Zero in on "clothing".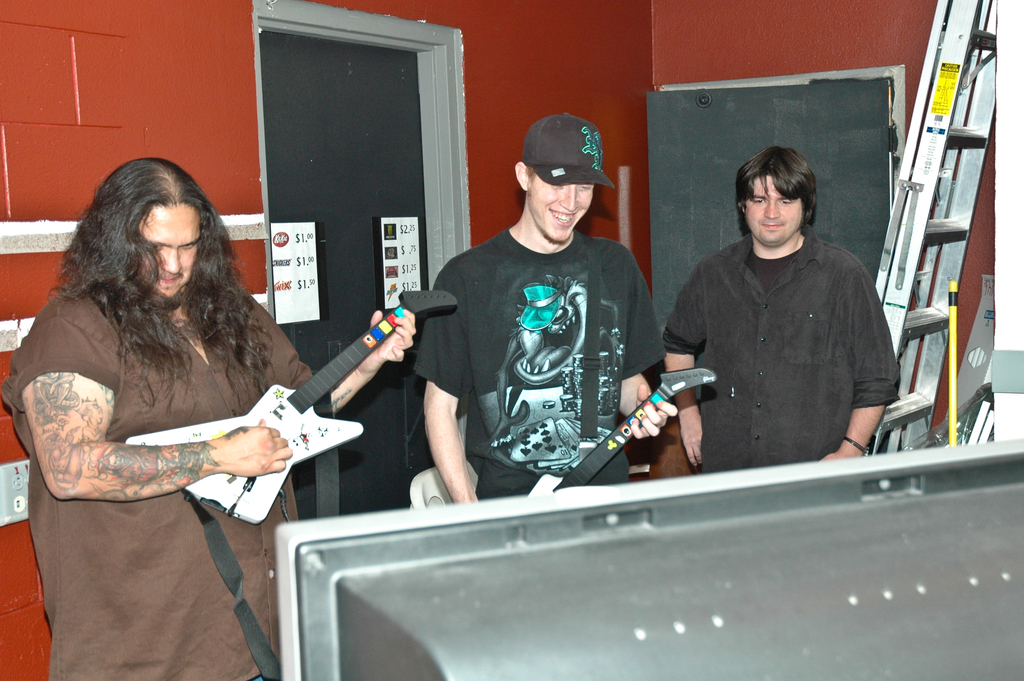
Zeroed in: left=657, top=176, right=916, bottom=487.
